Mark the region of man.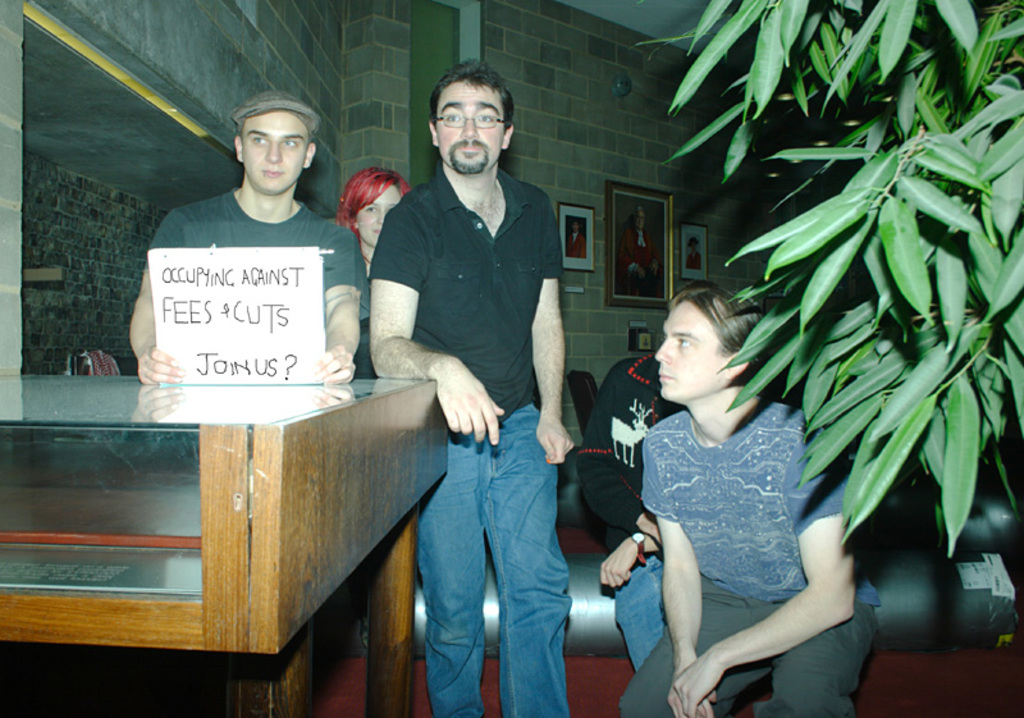
Region: bbox=[684, 238, 701, 271].
